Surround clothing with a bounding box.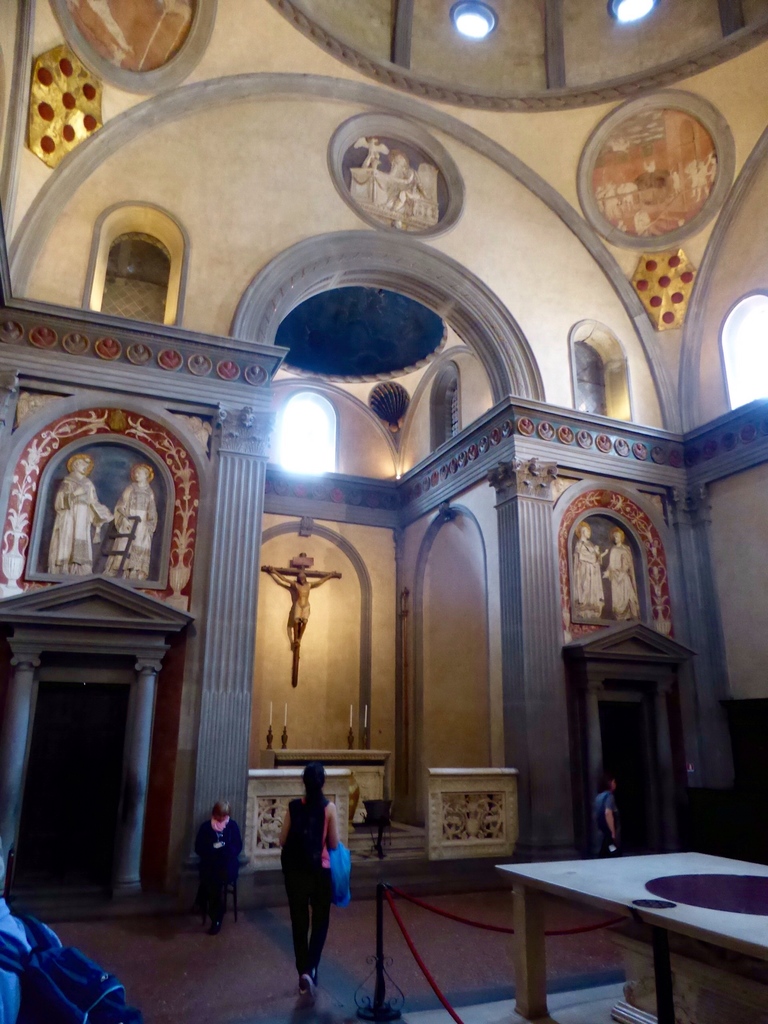
{"left": 0, "top": 890, "right": 57, "bottom": 1023}.
